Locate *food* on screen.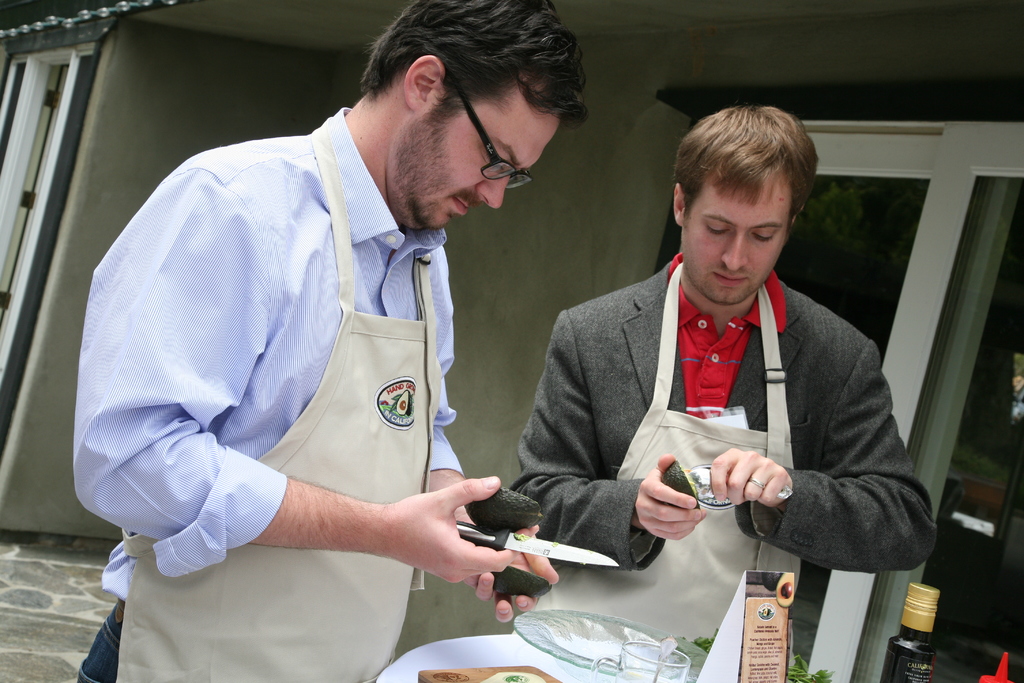
On screen at 465 486 545 533.
